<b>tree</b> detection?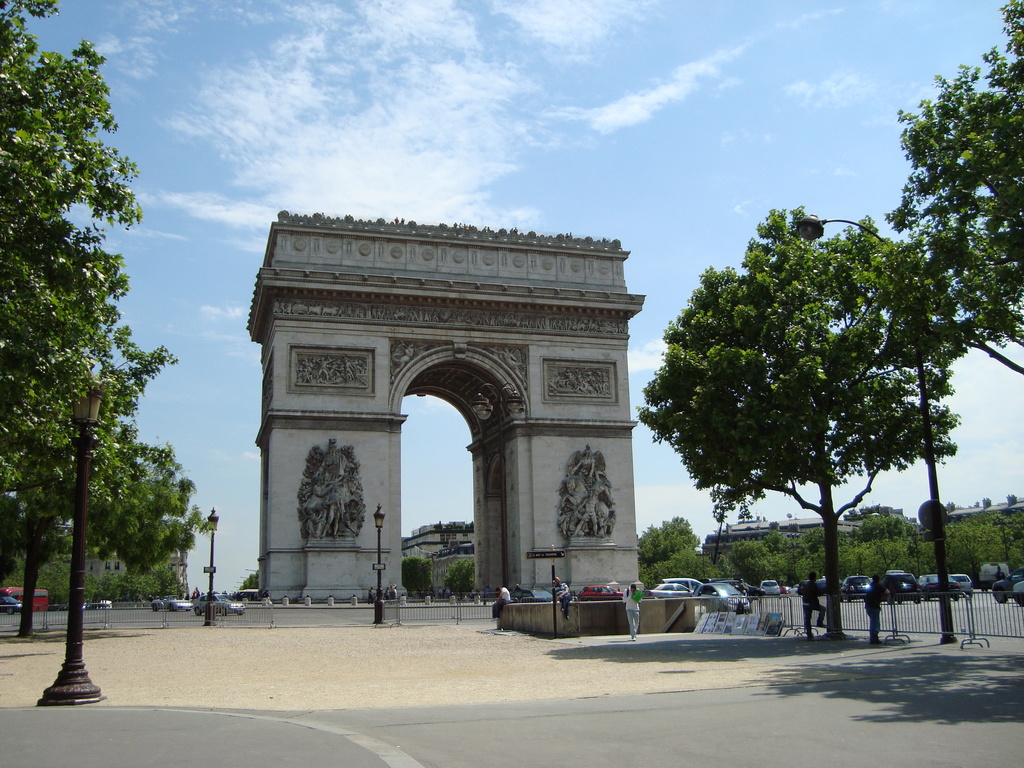
l=440, t=556, r=477, b=601
